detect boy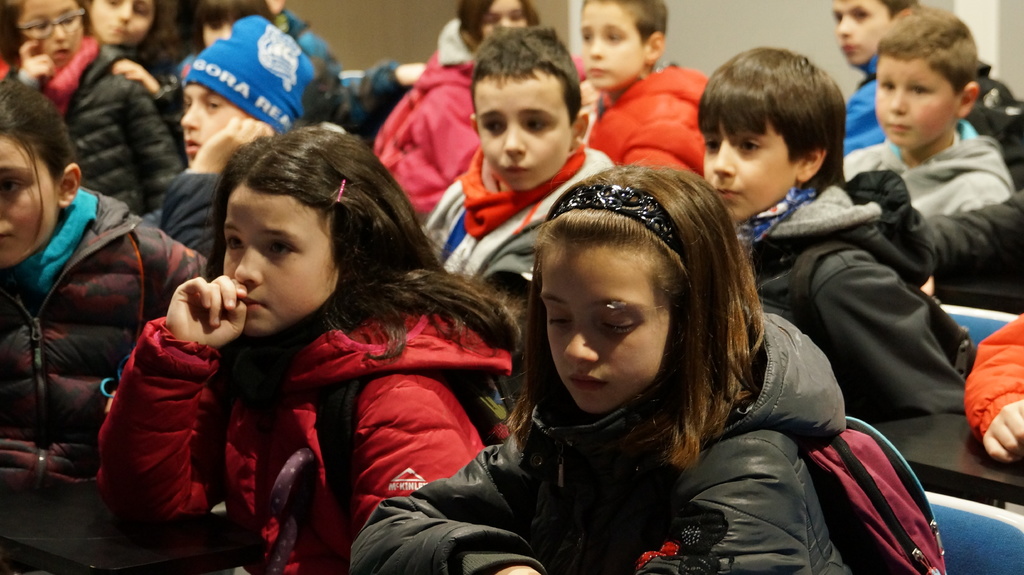
[413,25,620,282]
